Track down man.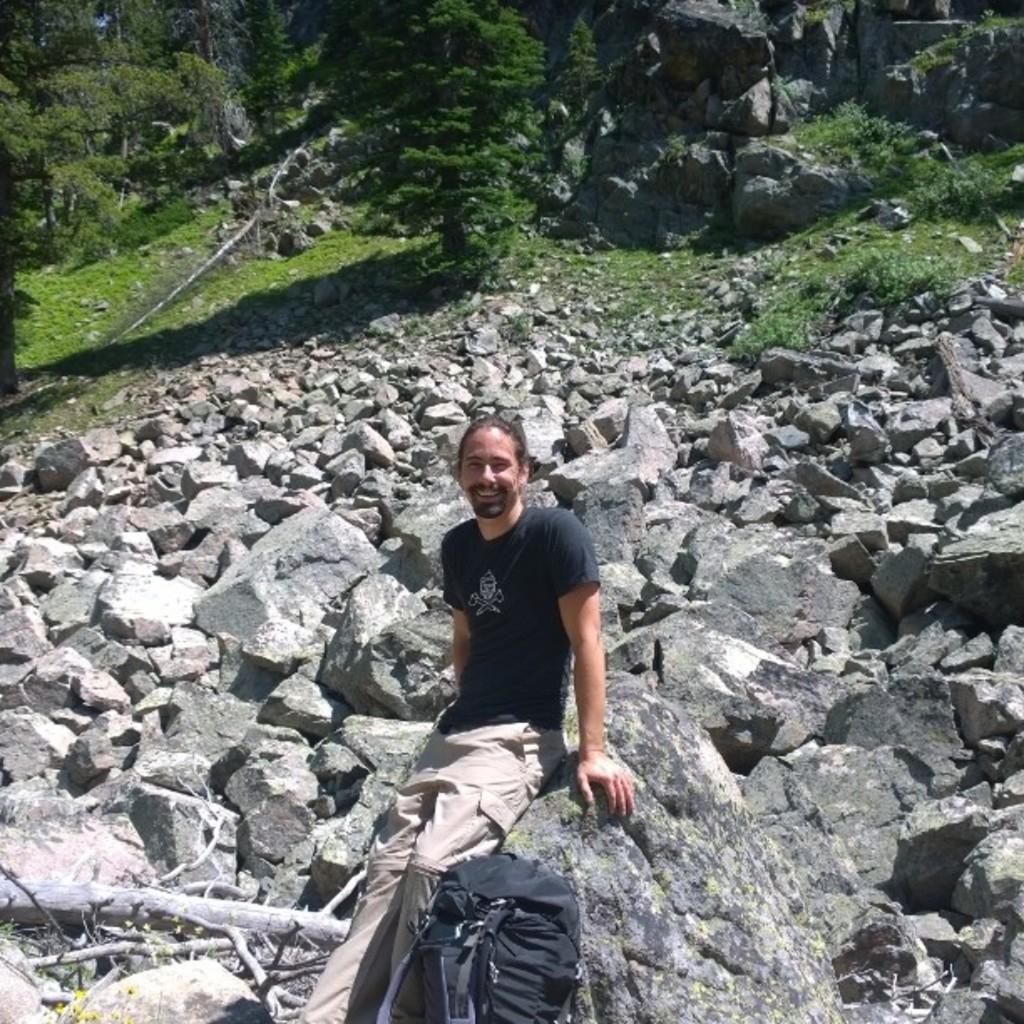
Tracked to (x1=371, y1=413, x2=646, y2=965).
